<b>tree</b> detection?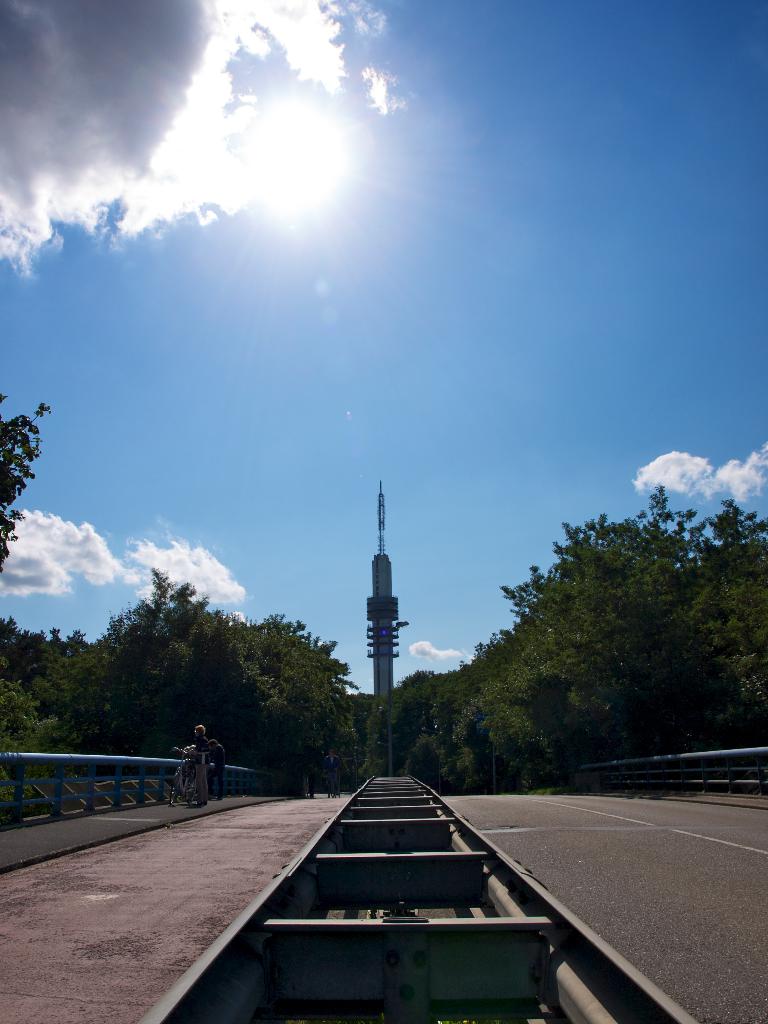
(429,479,767,788)
